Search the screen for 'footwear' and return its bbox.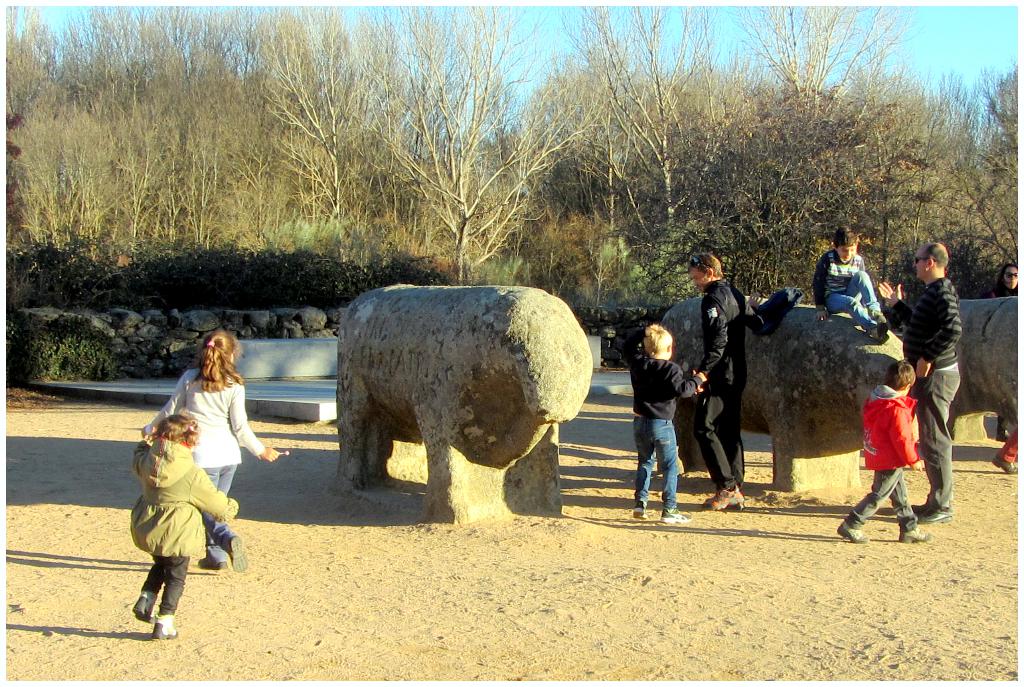
Found: {"left": 897, "top": 526, "right": 932, "bottom": 544}.
